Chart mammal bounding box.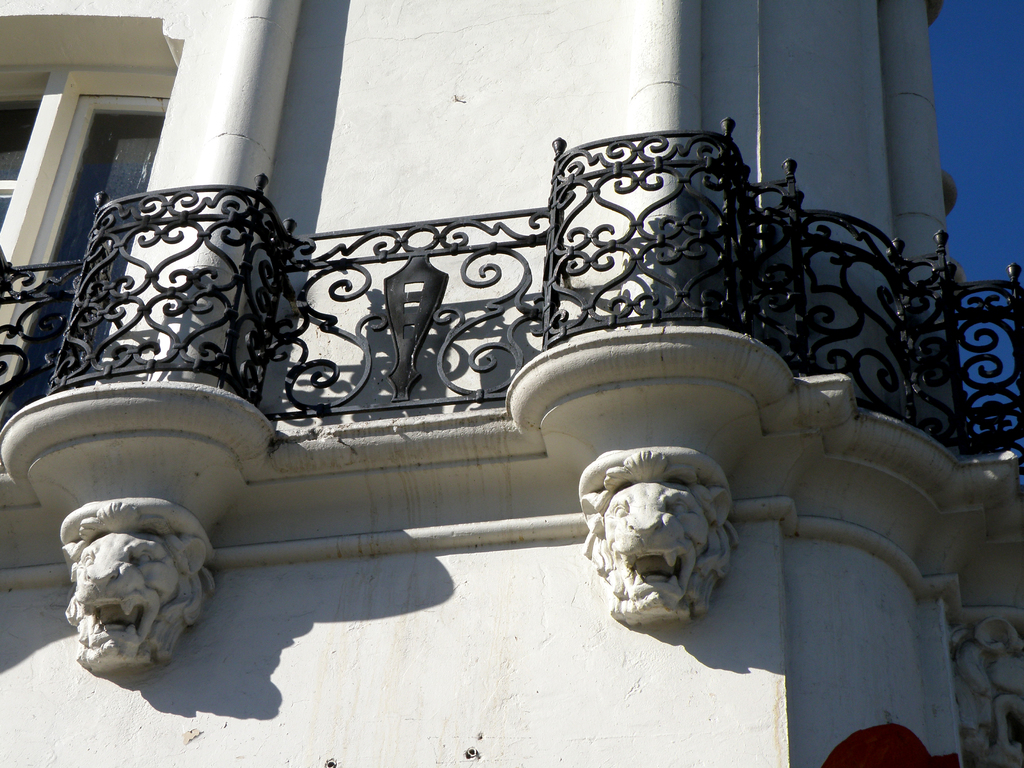
Charted: x1=582 y1=440 x2=760 y2=638.
